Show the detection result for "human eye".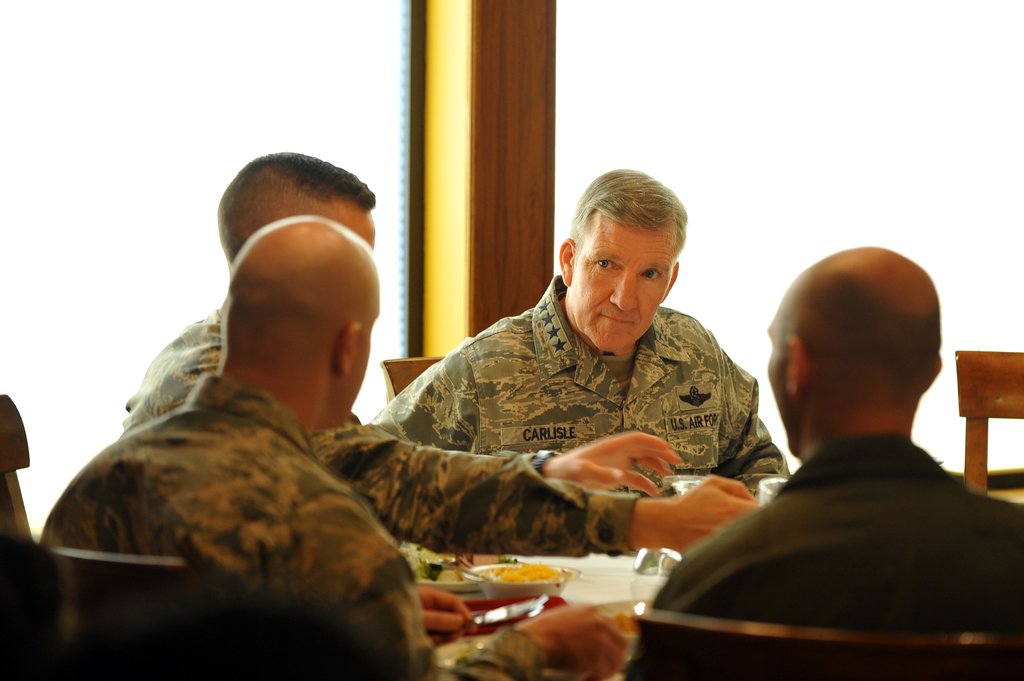
(left=593, top=257, right=622, bottom=269).
